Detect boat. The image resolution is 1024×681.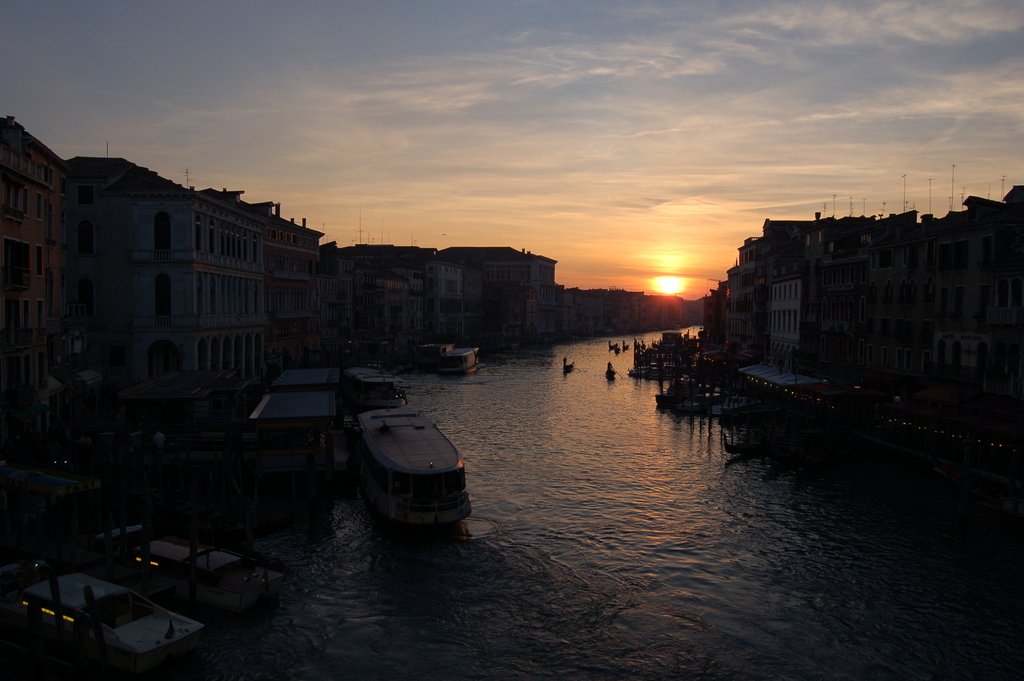
348:404:474:527.
